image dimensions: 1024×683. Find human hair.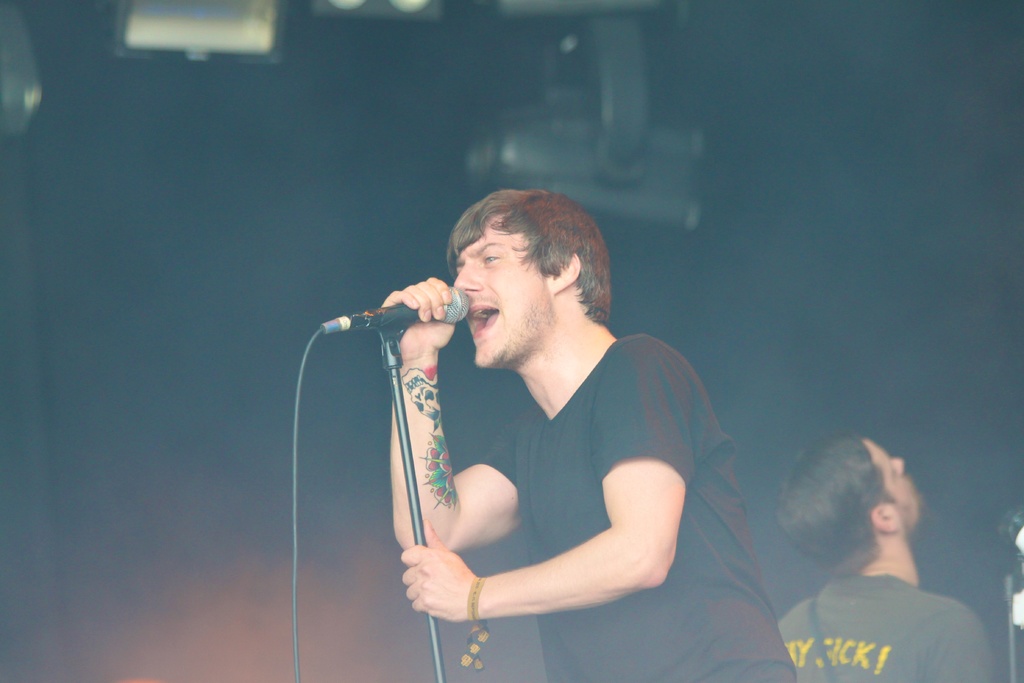
x1=777 y1=432 x2=891 y2=575.
